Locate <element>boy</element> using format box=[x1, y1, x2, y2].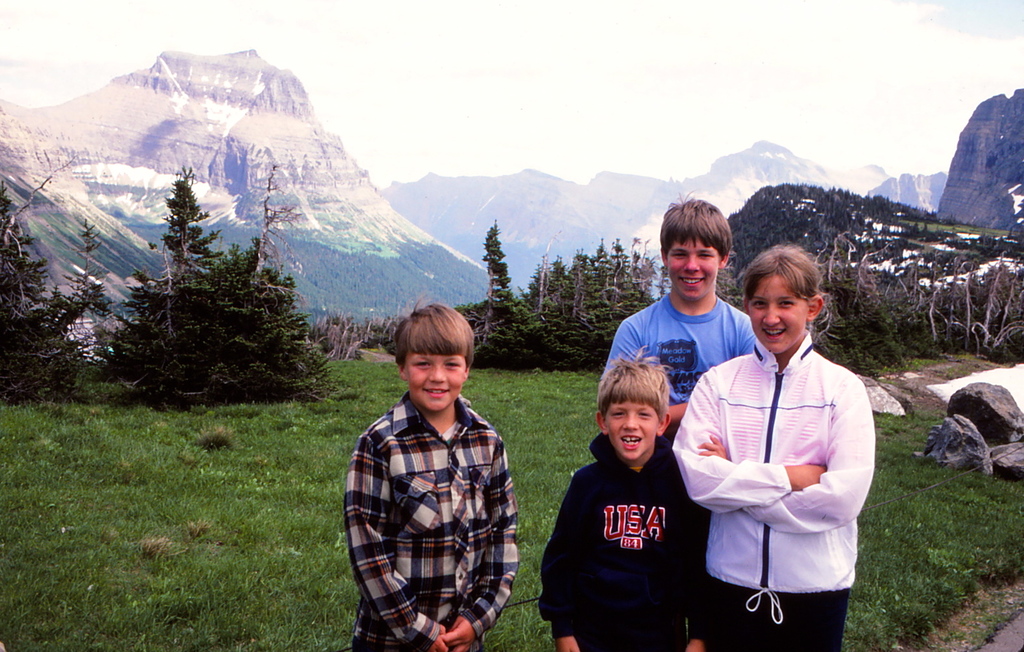
box=[601, 190, 758, 431].
